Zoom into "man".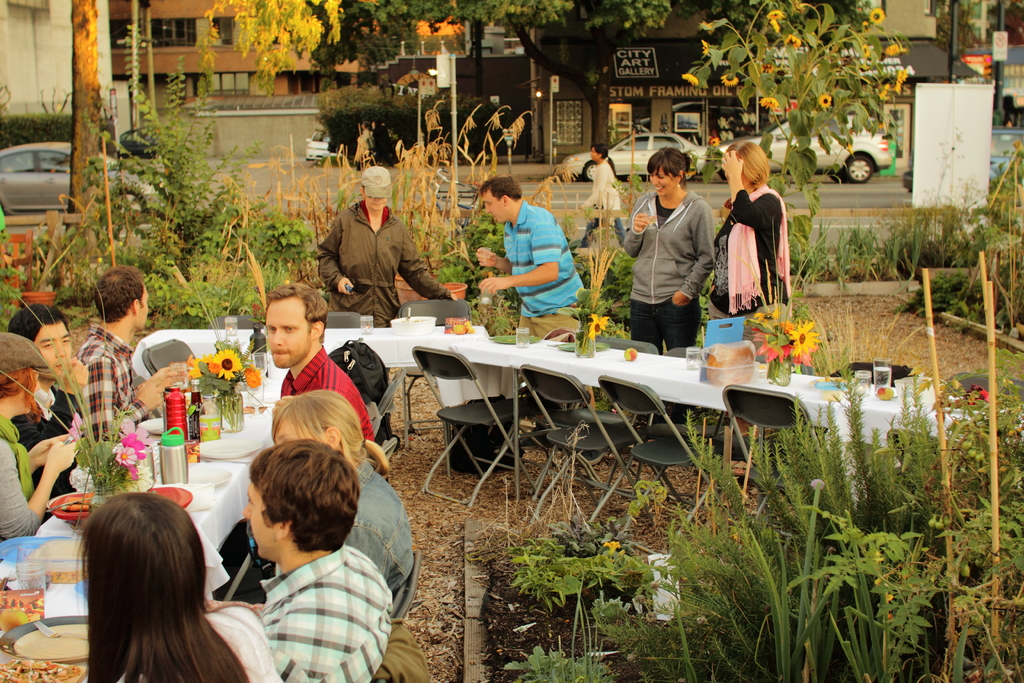
Zoom target: 467/169/600/406.
